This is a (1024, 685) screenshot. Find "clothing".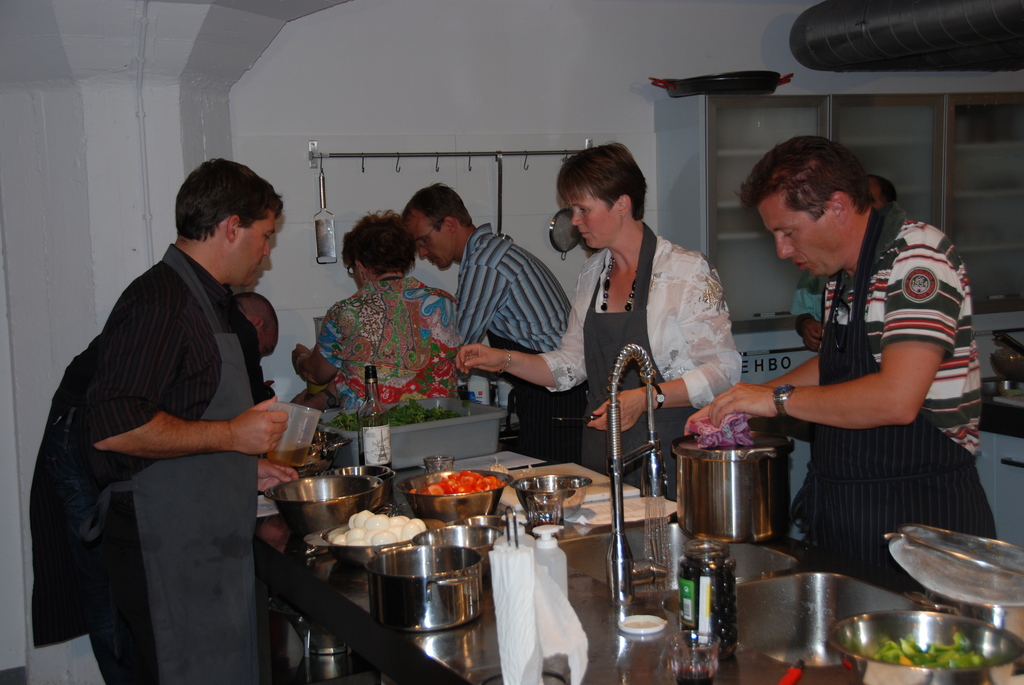
Bounding box: select_region(528, 210, 760, 500).
